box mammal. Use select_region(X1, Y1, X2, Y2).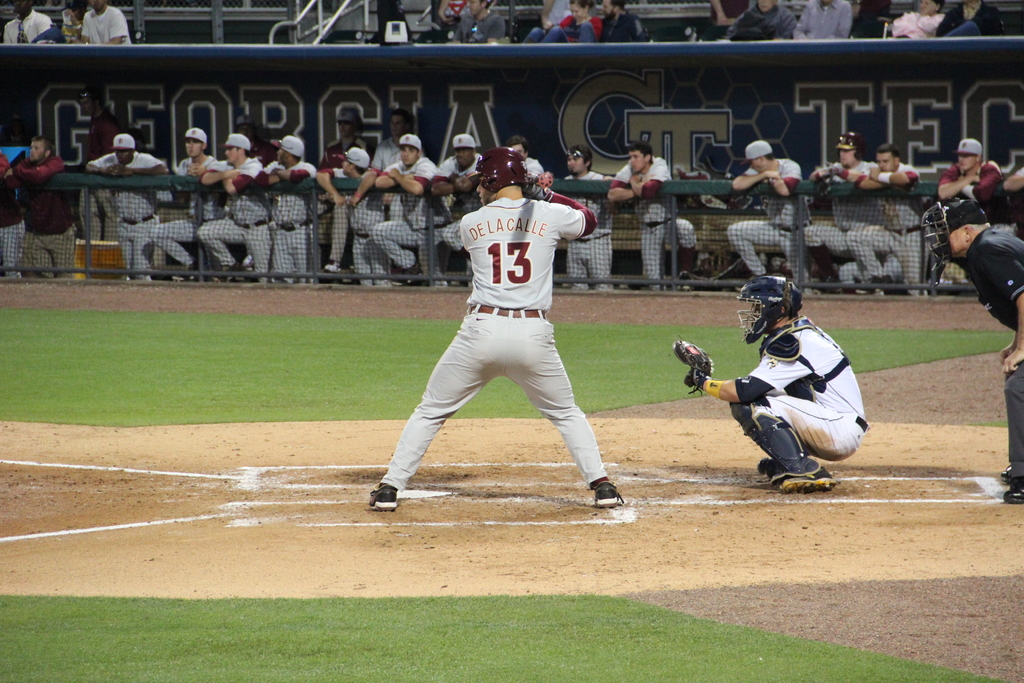
select_region(323, 103, 361, 164).
